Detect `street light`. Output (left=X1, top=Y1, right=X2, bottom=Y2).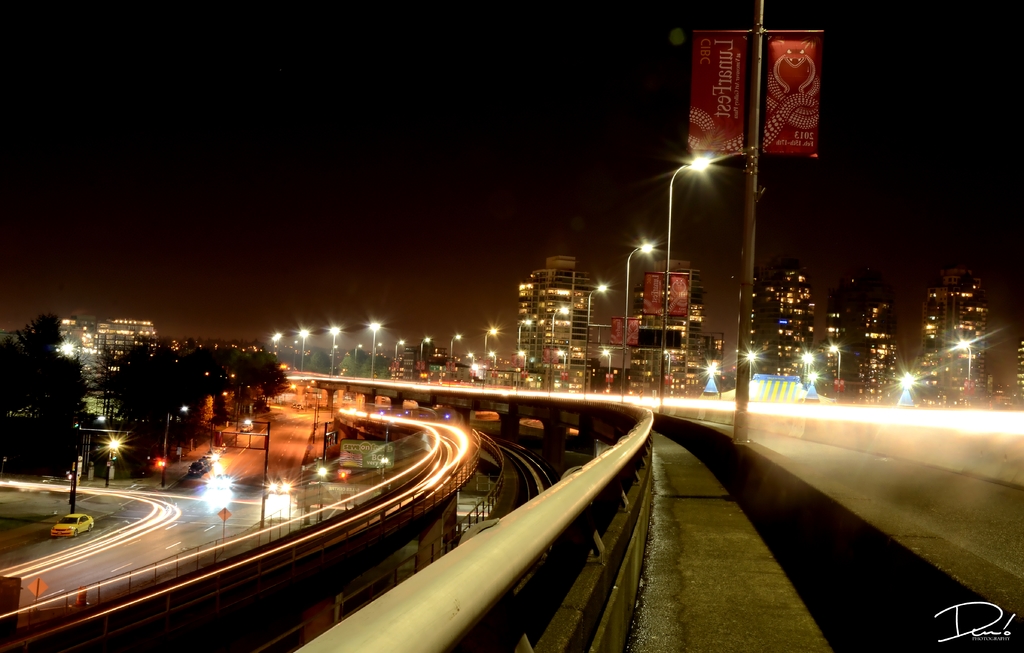
(left=825, top=339, right=842, bottom=403).
